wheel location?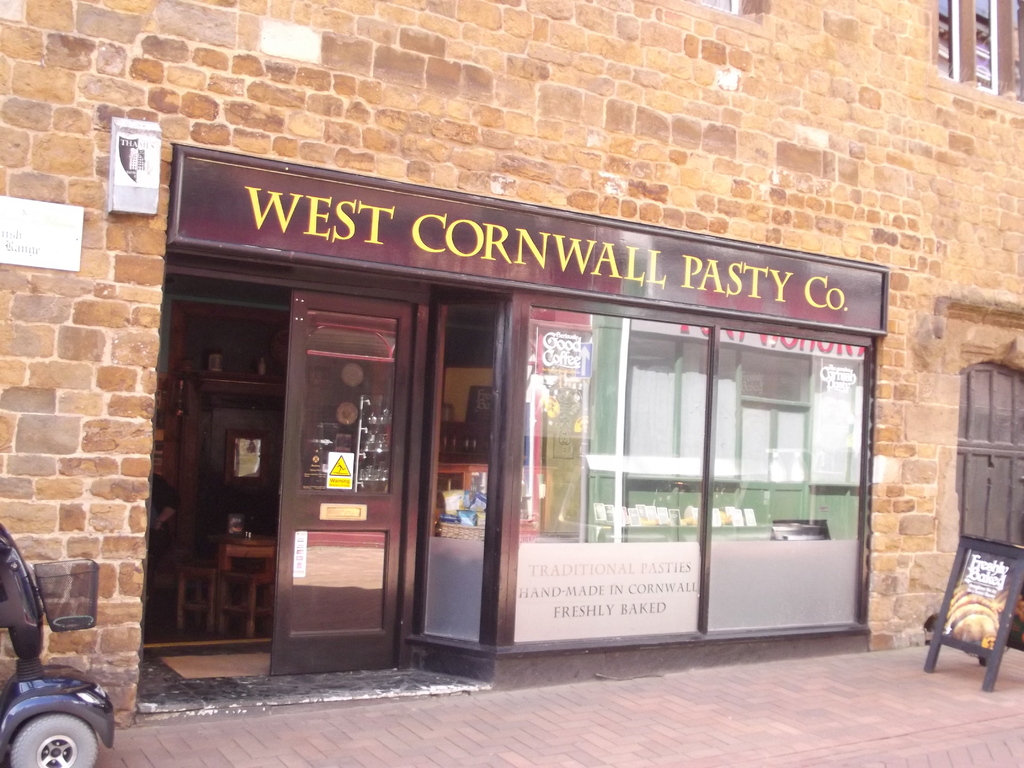
<bbox>6, 712, 97, 767</bbox>
